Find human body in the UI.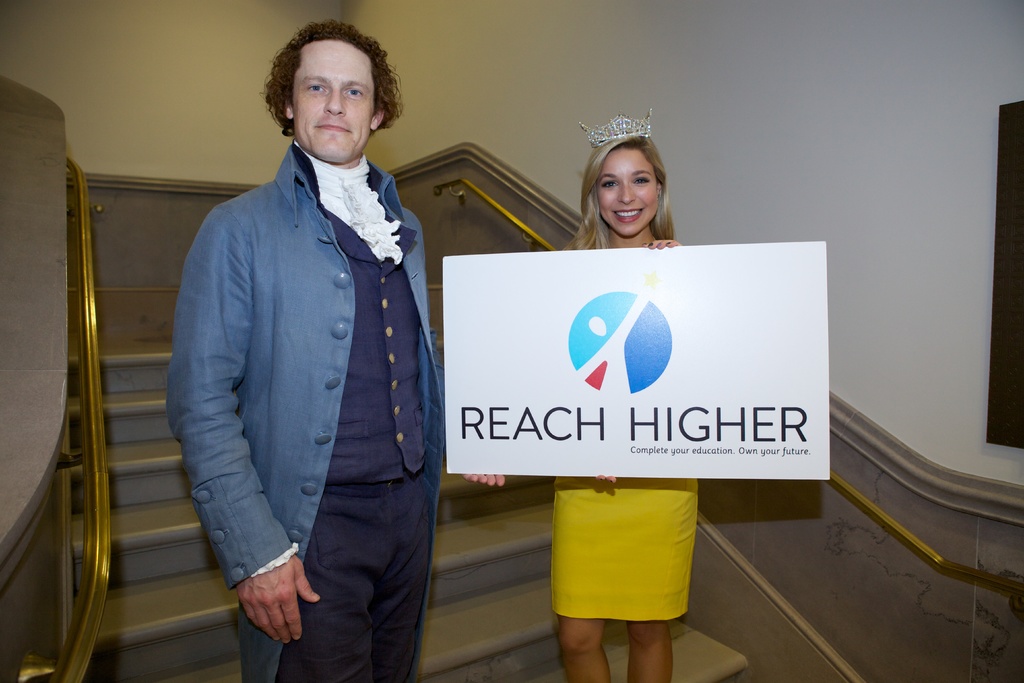
UI element at select_region(167, 152, 500, 682).
